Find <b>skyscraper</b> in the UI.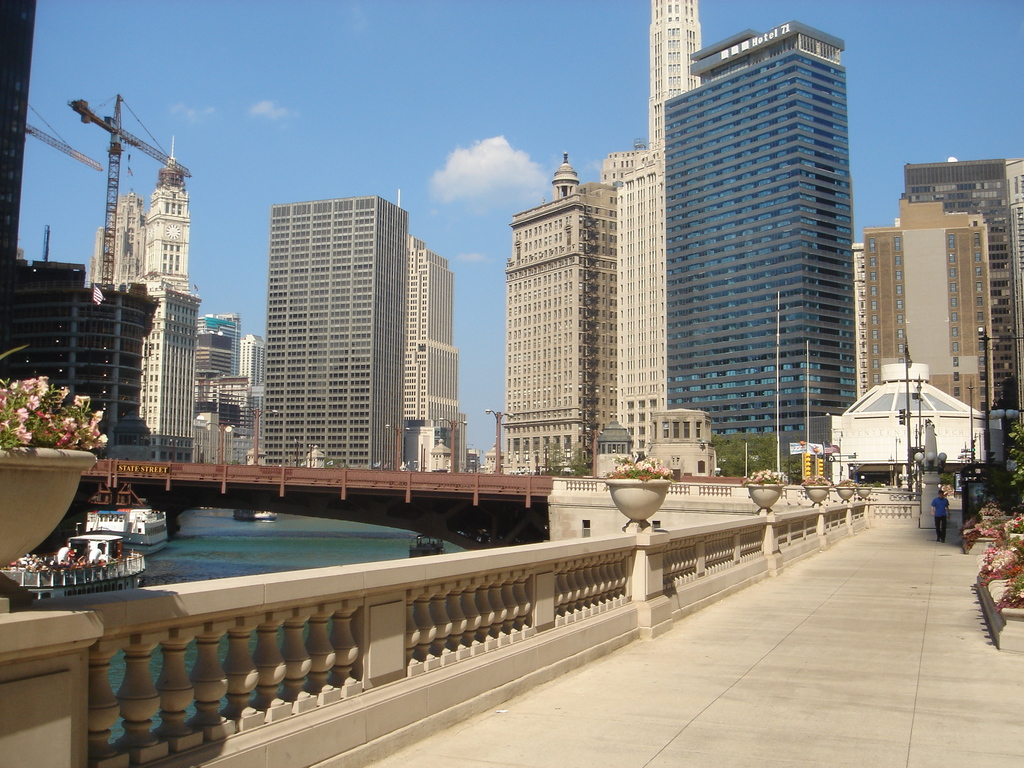
UI element at 648, 14, 852, 449.
